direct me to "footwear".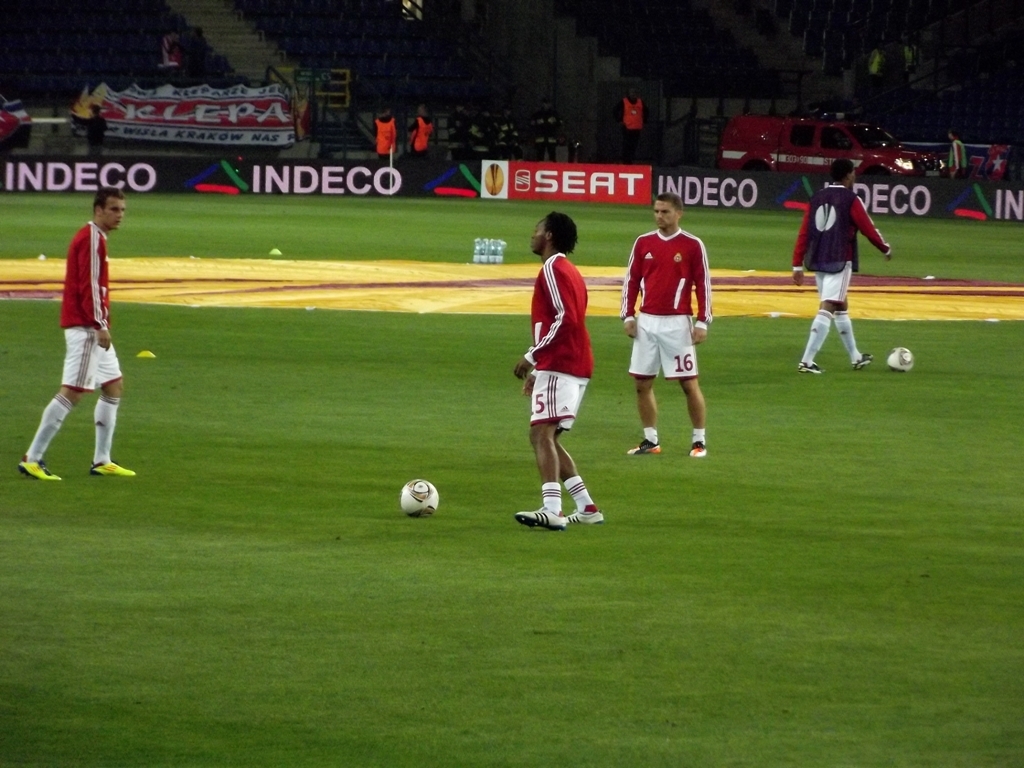
Direction: rect(516, 516, 568, 528).
